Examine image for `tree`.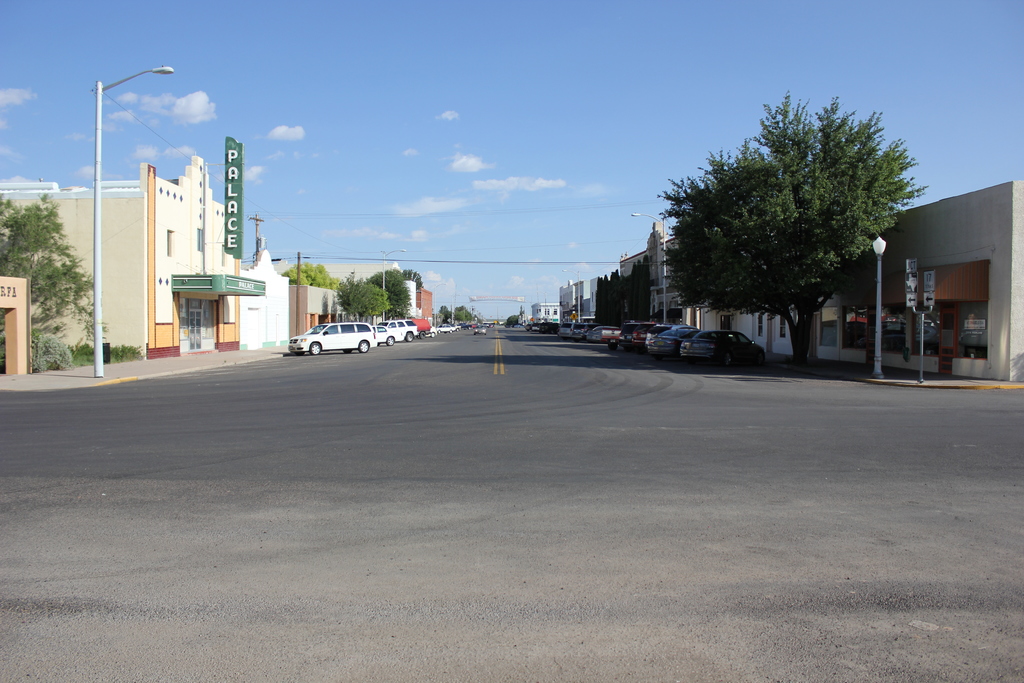
Examination result: BBox(400, 266, 424, 288).
